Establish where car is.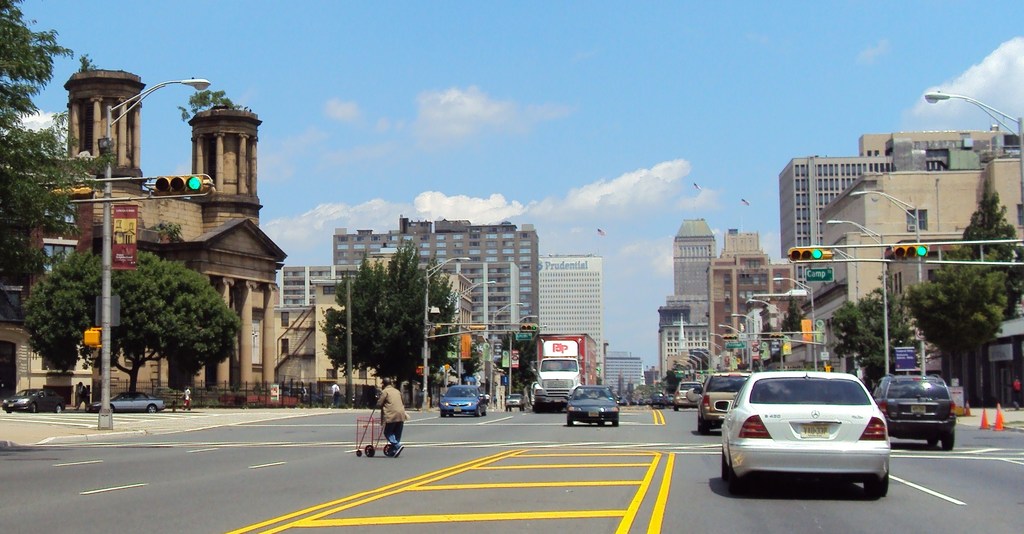
Established at (94,391,161,410).
